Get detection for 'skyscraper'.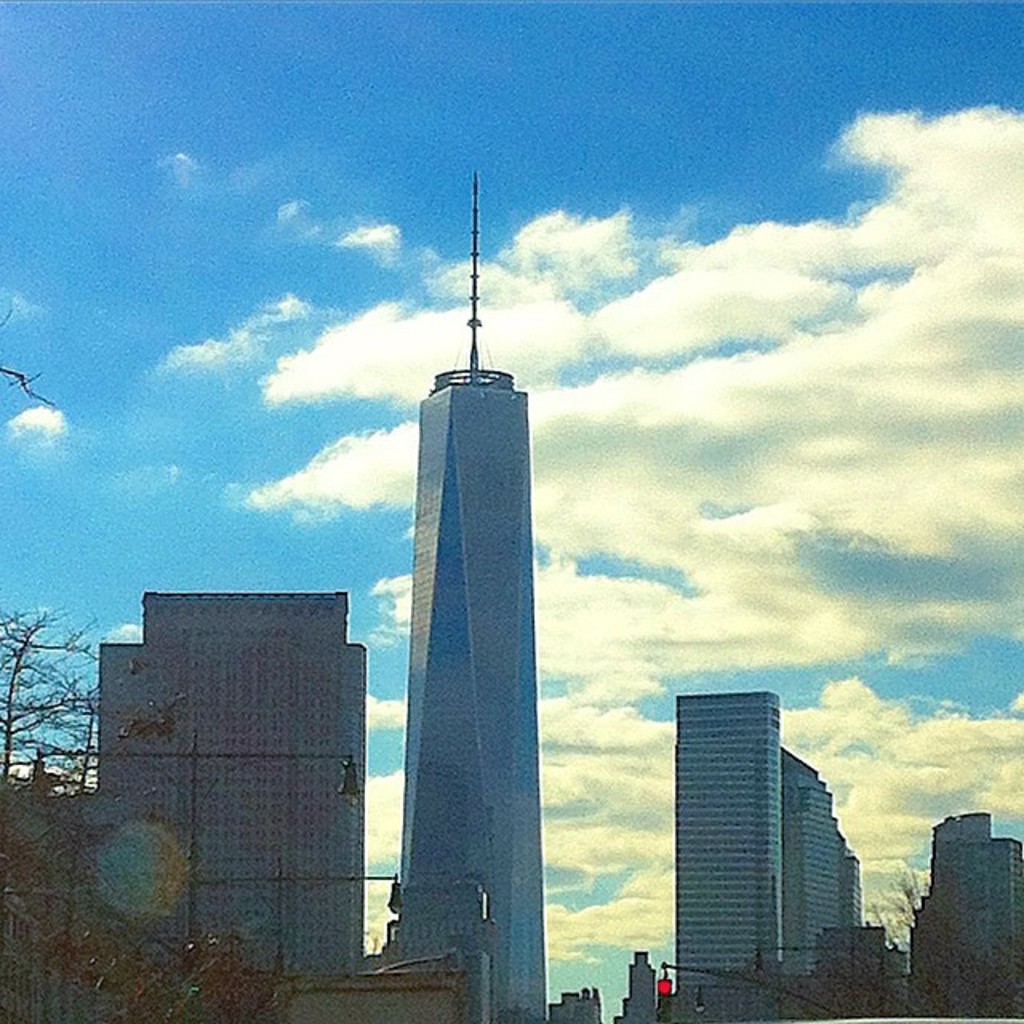
Detection: box=[376, 158, 558, 1022].
